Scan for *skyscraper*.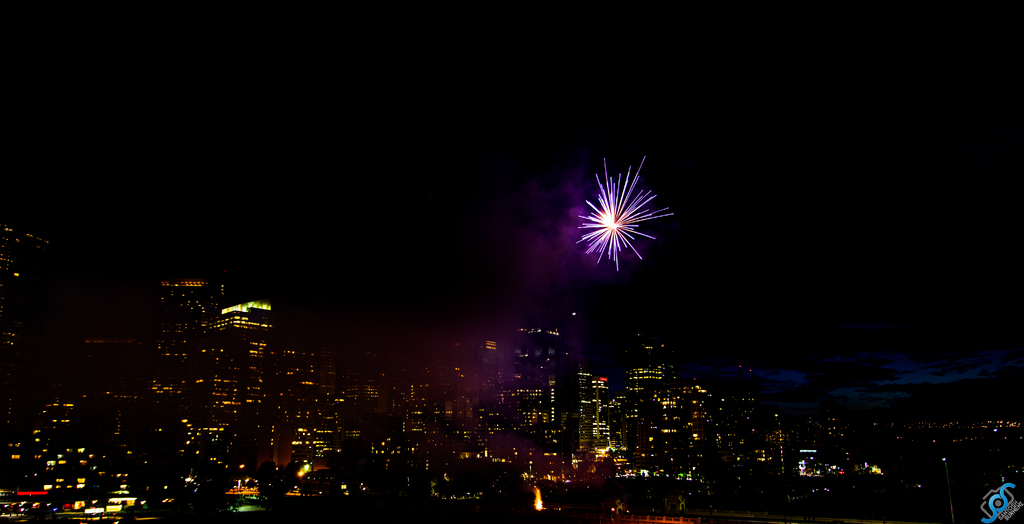
Scan result: <region>512, 320, 580, 457</region>.
